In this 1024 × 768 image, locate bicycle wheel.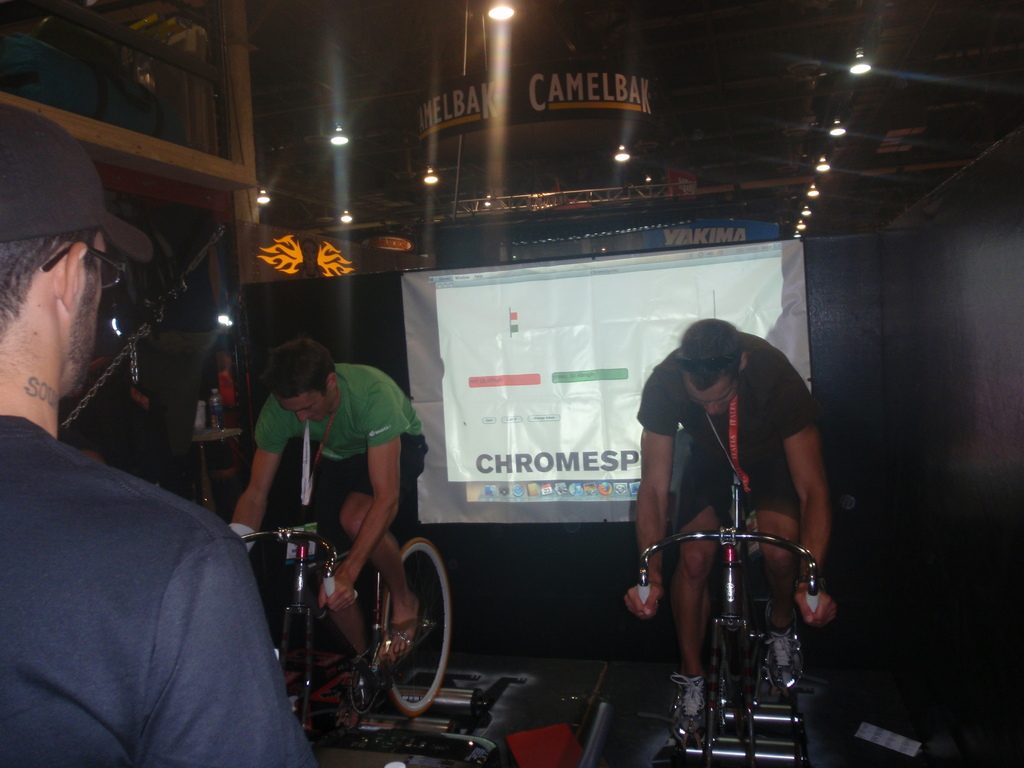
Bounding box: <region>380, 536, 452, 717</region>.
